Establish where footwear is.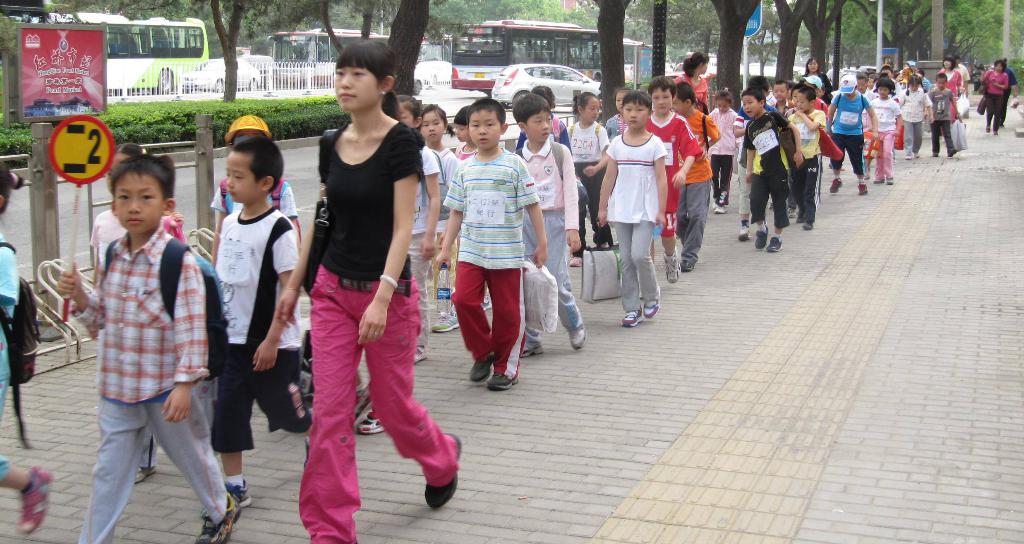
Established at {"left": 134, "top": 463, "right": 159, "bottom": 485}.
